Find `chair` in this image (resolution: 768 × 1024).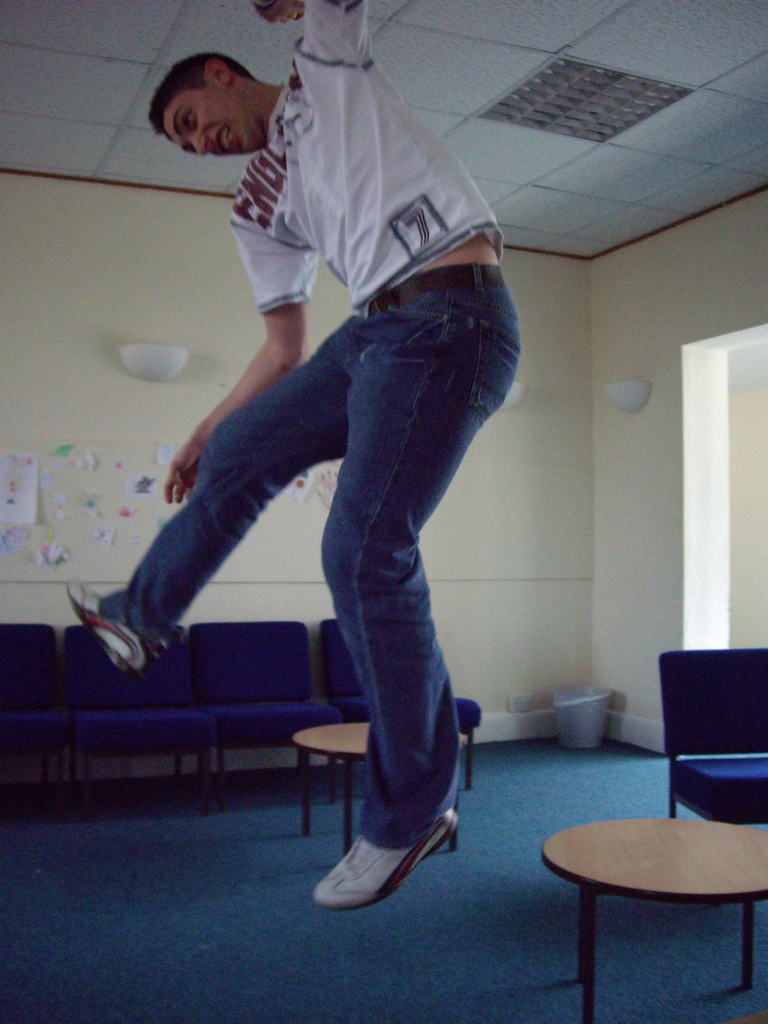
bbox(61, 622, 222, 817).
